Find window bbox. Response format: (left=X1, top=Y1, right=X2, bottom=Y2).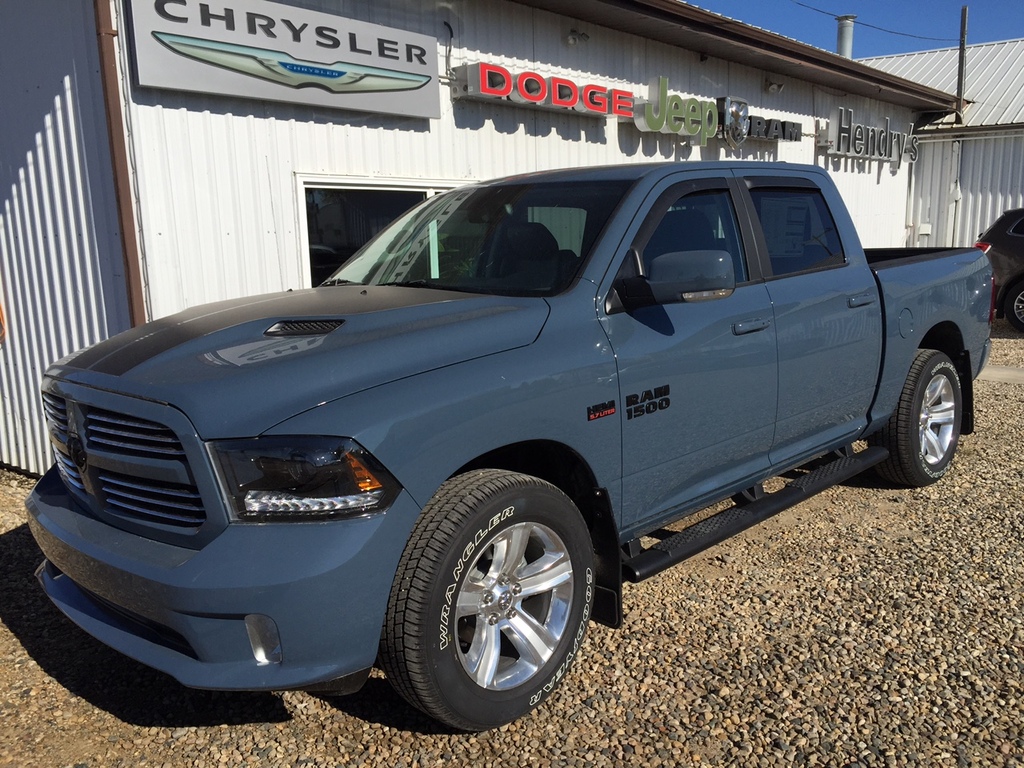
(left=749, top=171, right=849, bottom=279).
